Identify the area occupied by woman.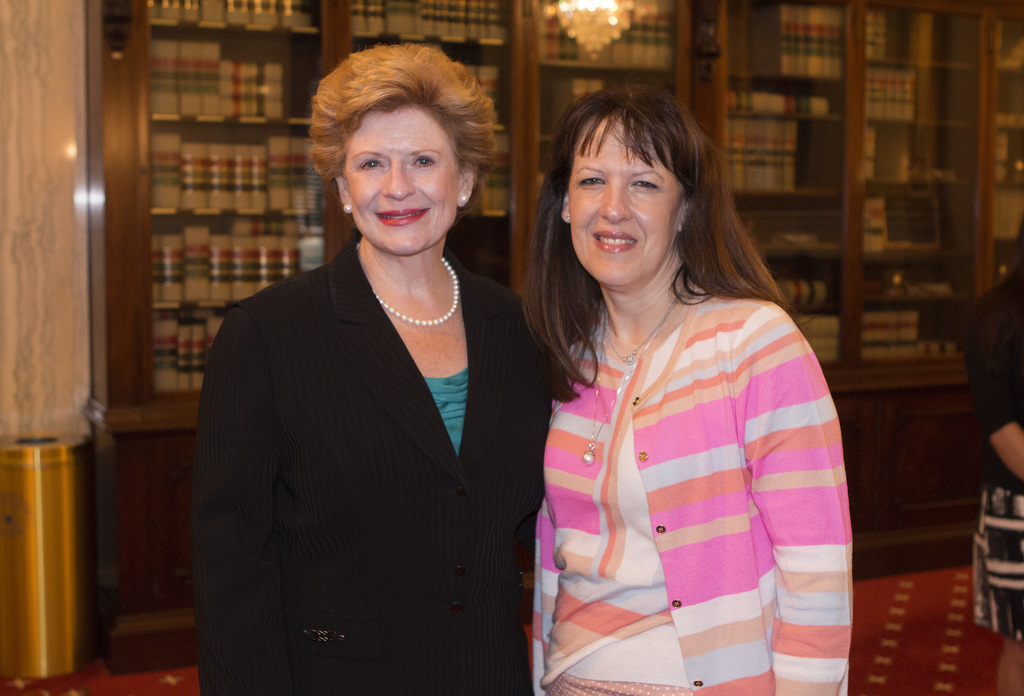
Area: l=189, t=67, r=557, b=683.
